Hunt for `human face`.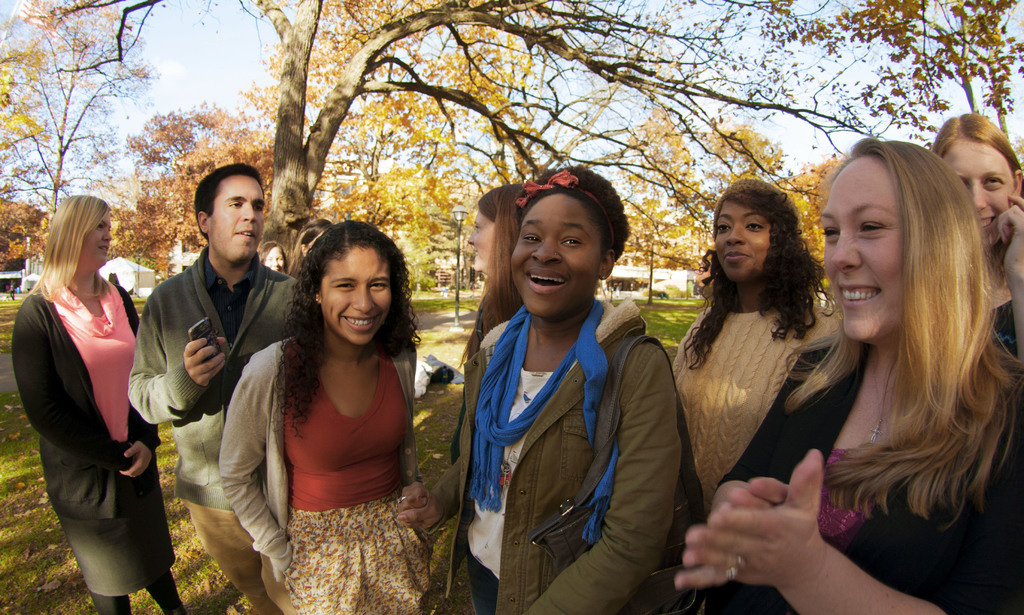
Hunted down at <bbox>821, 171, 902, 341</bbox>.
